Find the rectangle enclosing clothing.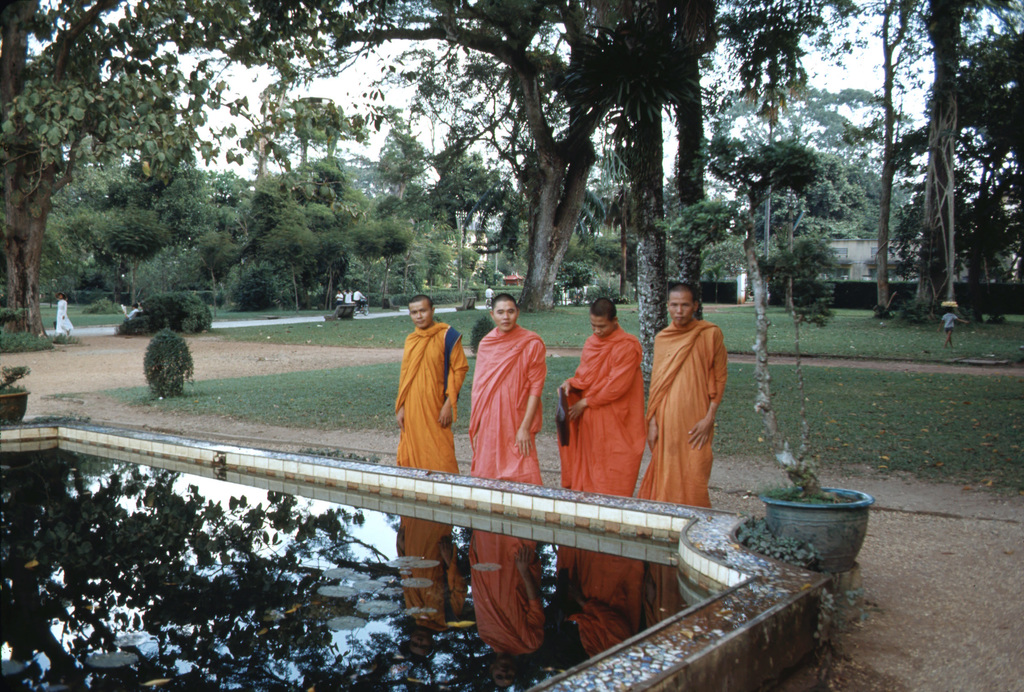
337, 293, 344, 305.
